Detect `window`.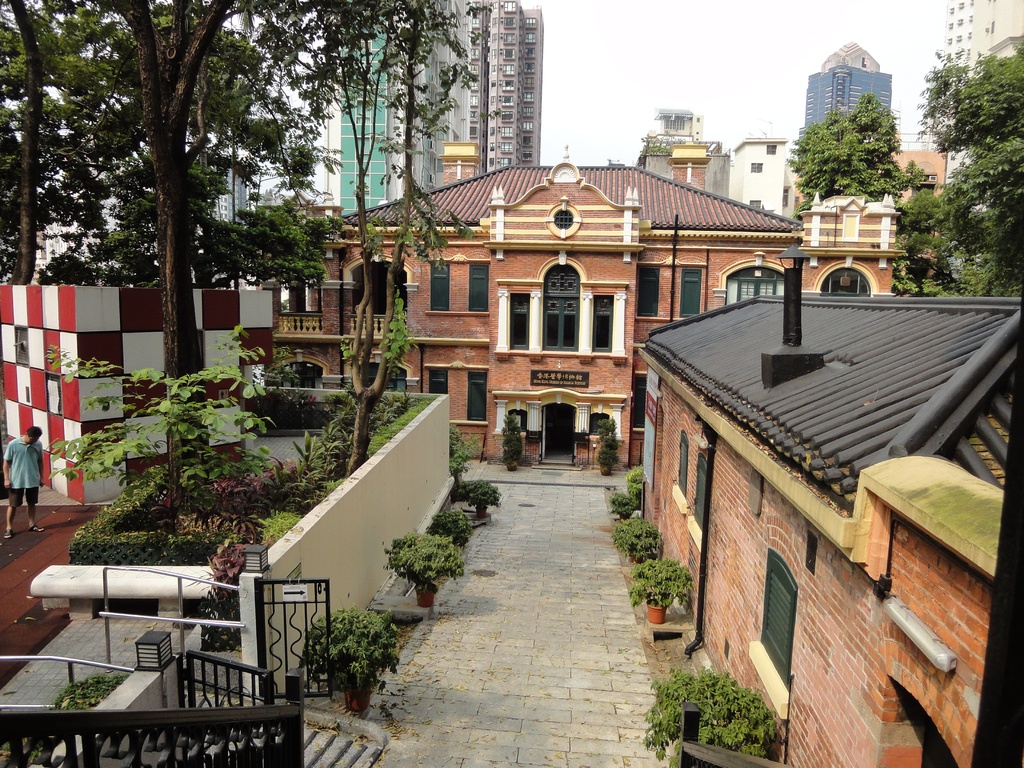
Detected at select_region(524, 33, 536, 44).
